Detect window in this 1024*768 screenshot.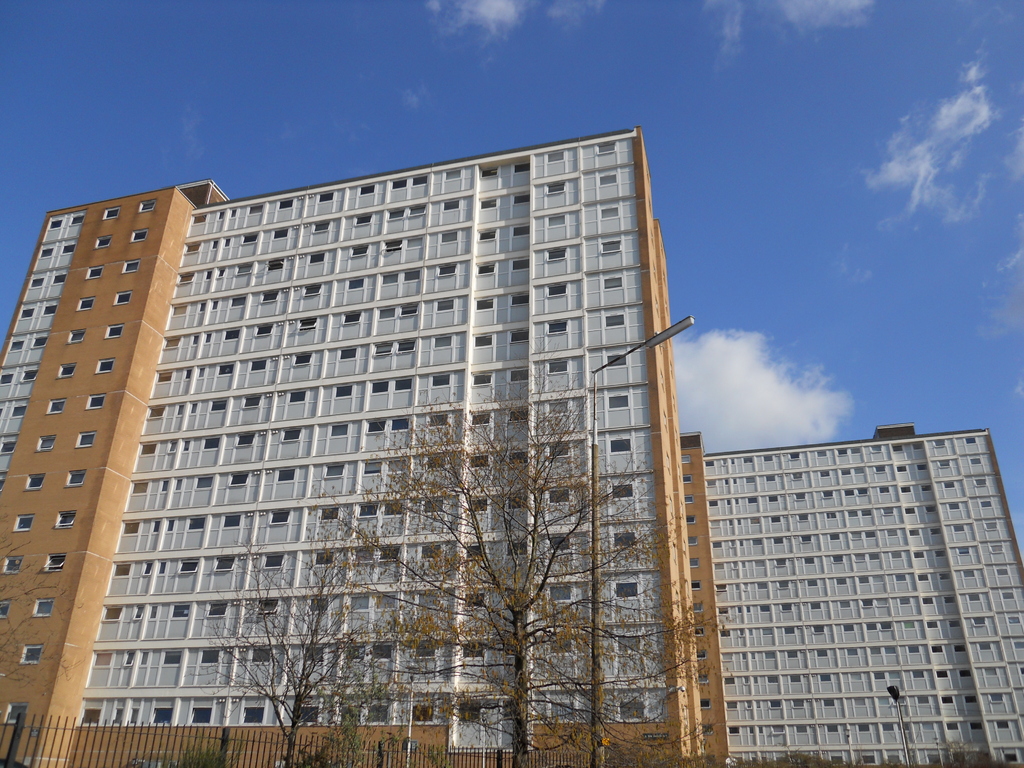
Detection: box(888, 672, 900, 680).
